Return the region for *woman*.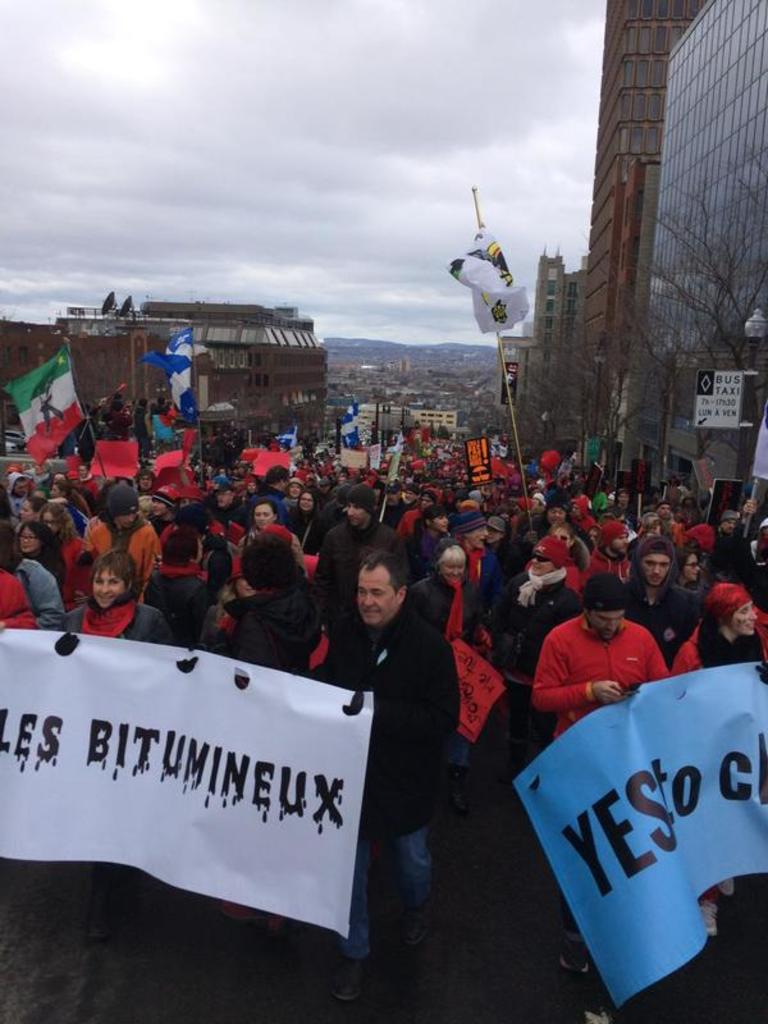
left=32, top=499, right=101, bottom=612.
